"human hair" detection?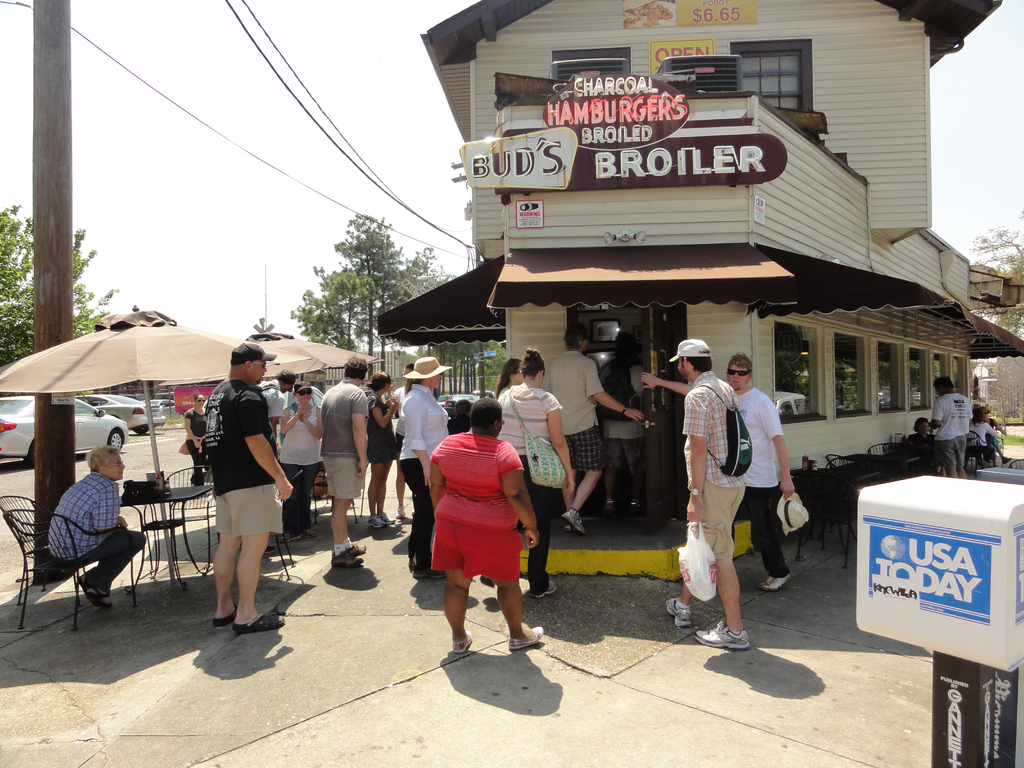
<box>730,355,753,373</box>
